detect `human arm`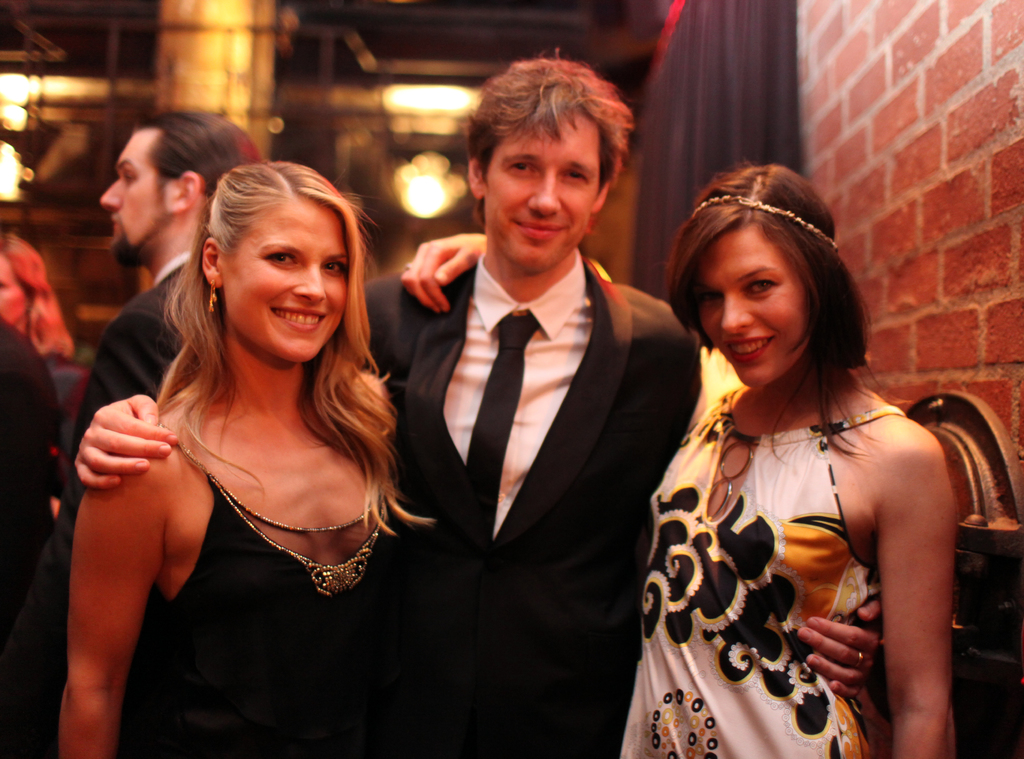
{"x1": 785, "y1": 589, "x2": 886, "y2": 708}
